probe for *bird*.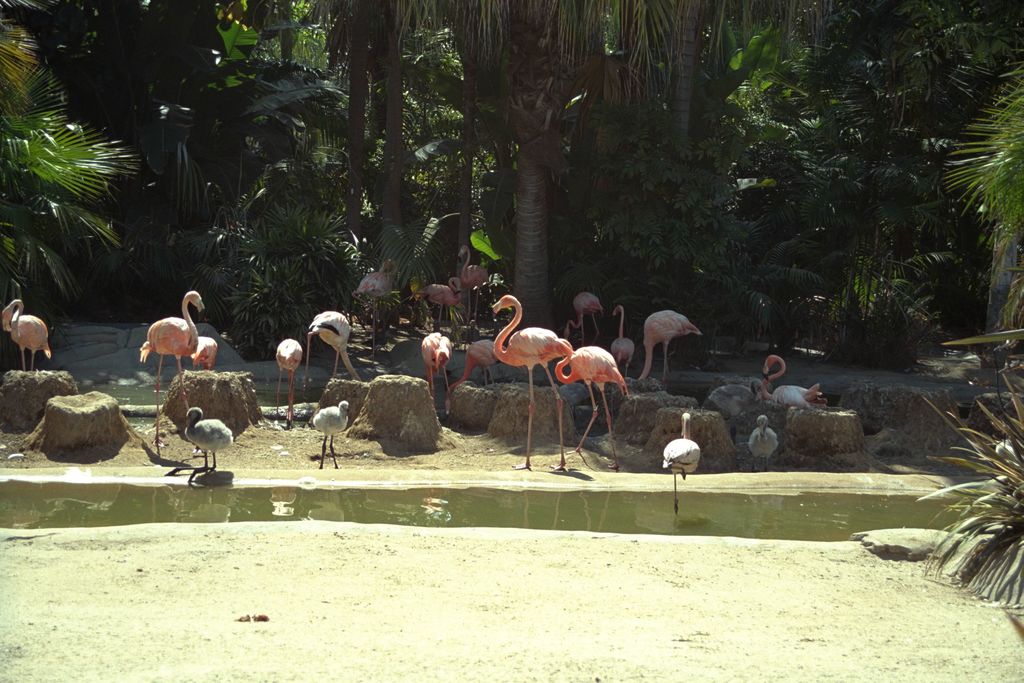
Probe result: rect(743, 416, 774, 478).
